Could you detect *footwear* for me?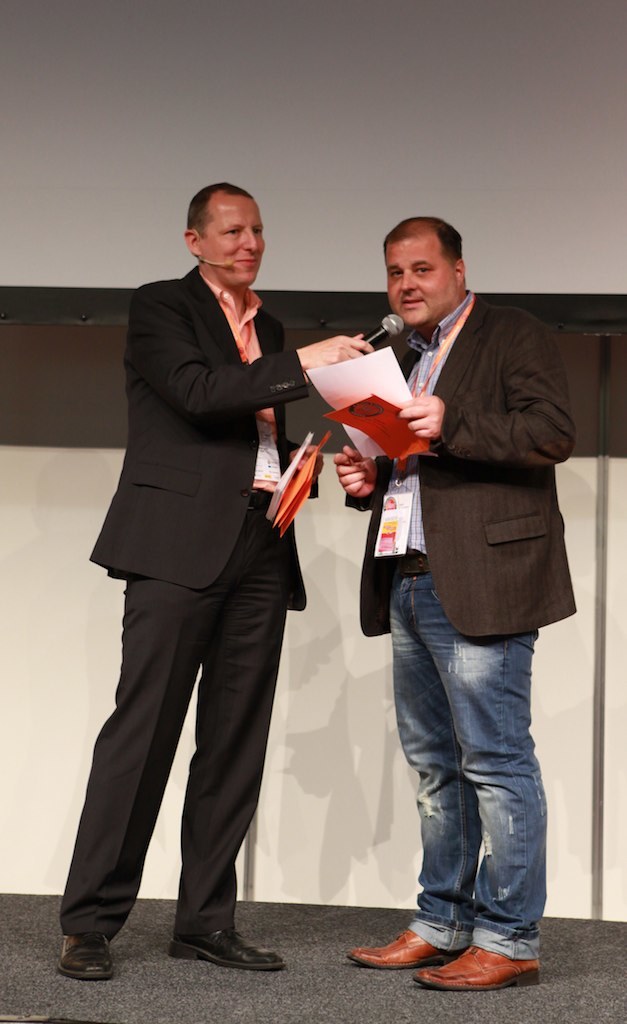
Detection result: <bbox>157, 926, 295, 969</bbox>.
